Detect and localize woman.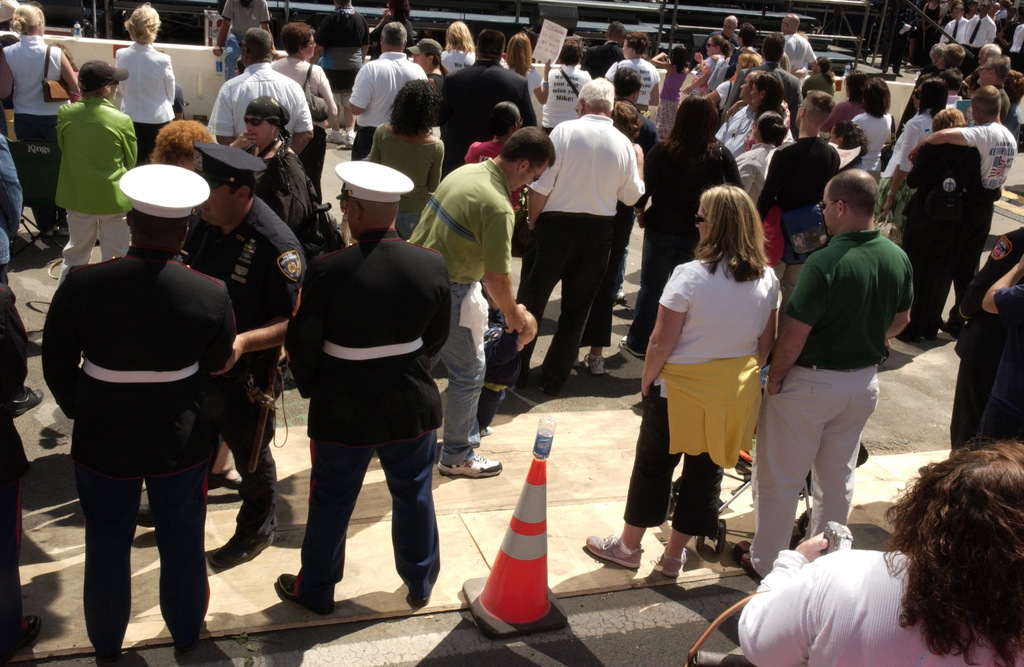
Localized at [x1=1, y1=3, x2=77, y2=237].
